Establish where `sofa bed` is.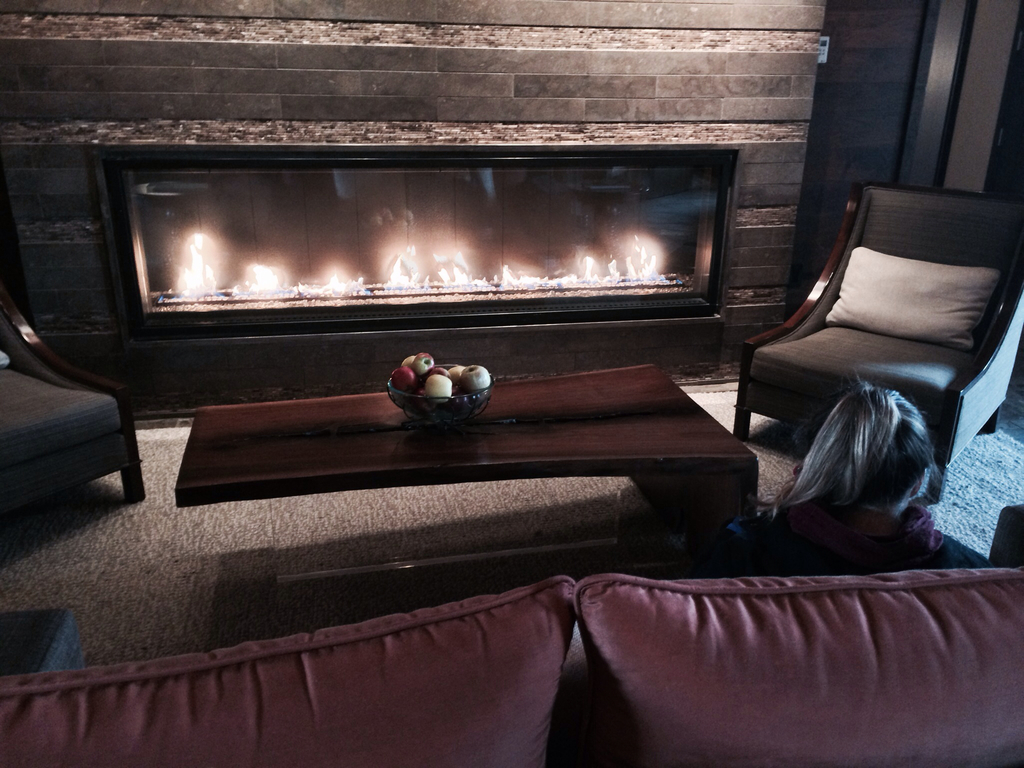
Established at [0, 303, 149, 552].
